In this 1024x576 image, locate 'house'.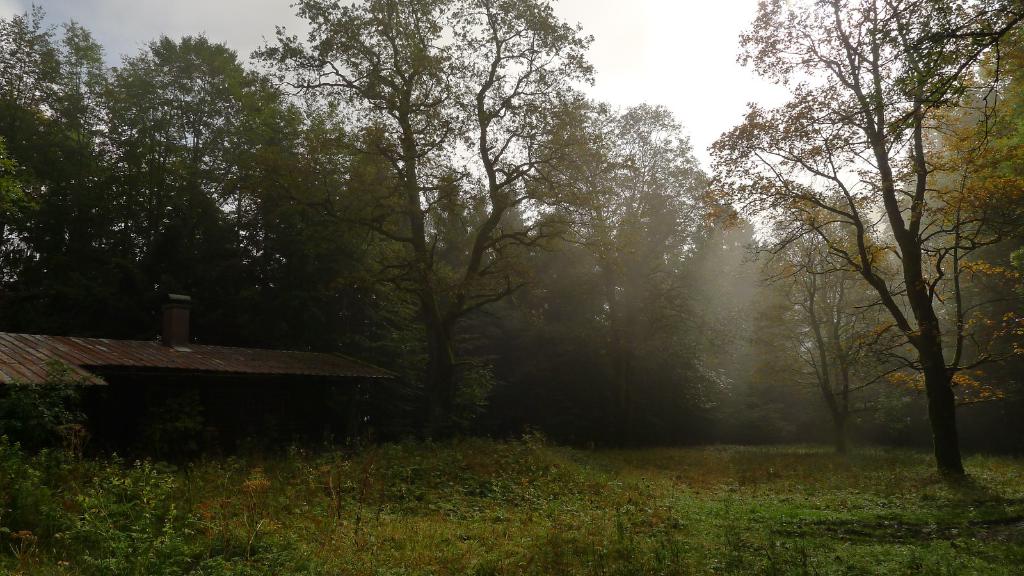
Bounding box: crop(38, 279, 405, 447).
